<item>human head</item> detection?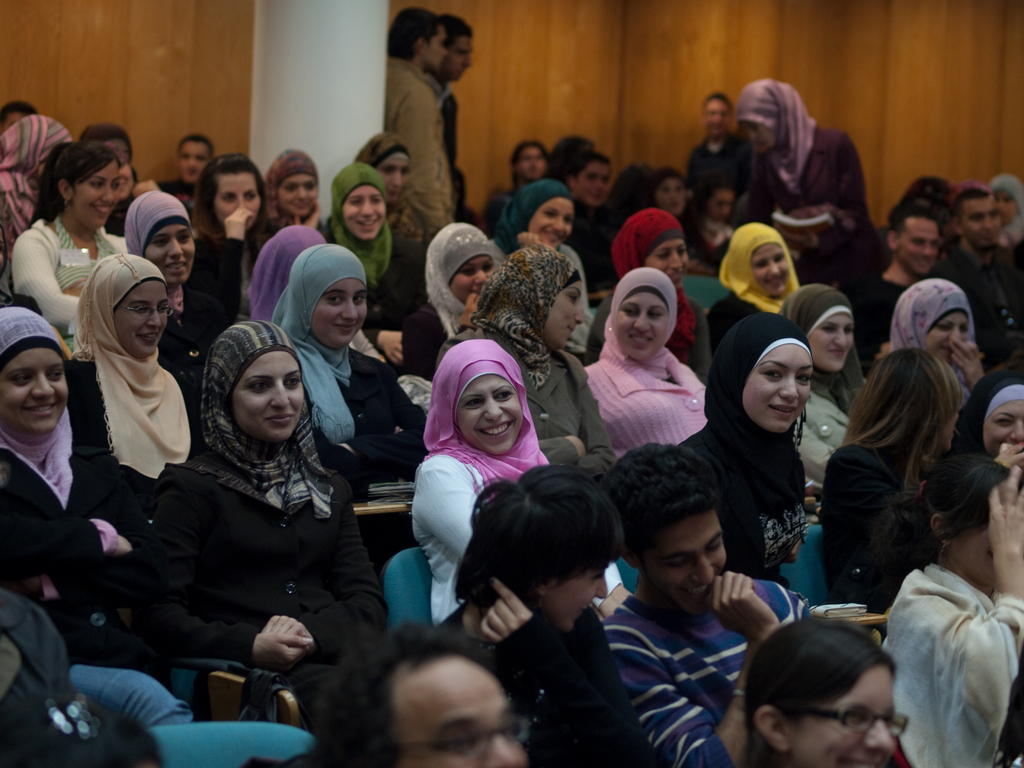
{"left": 710, "top": 314, "right": 816, "bottom": 437}
